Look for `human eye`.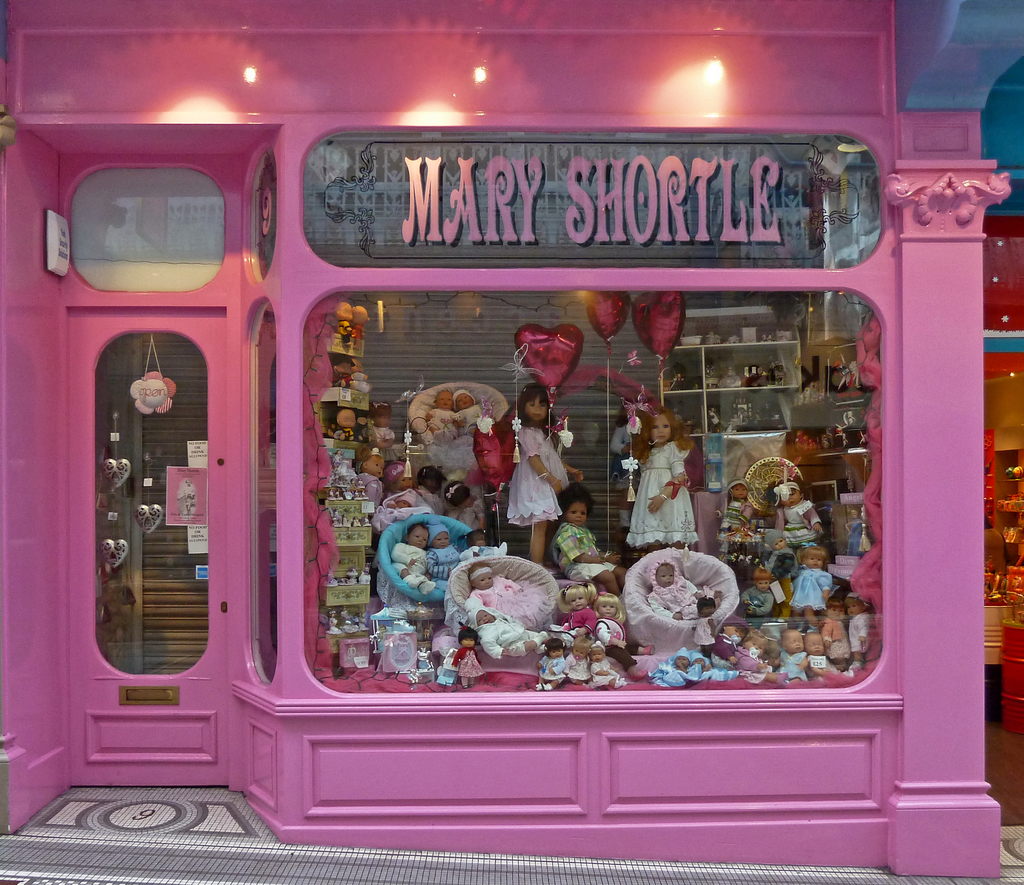
Found: x1=571, y1=508, x2=577, y2=515.
